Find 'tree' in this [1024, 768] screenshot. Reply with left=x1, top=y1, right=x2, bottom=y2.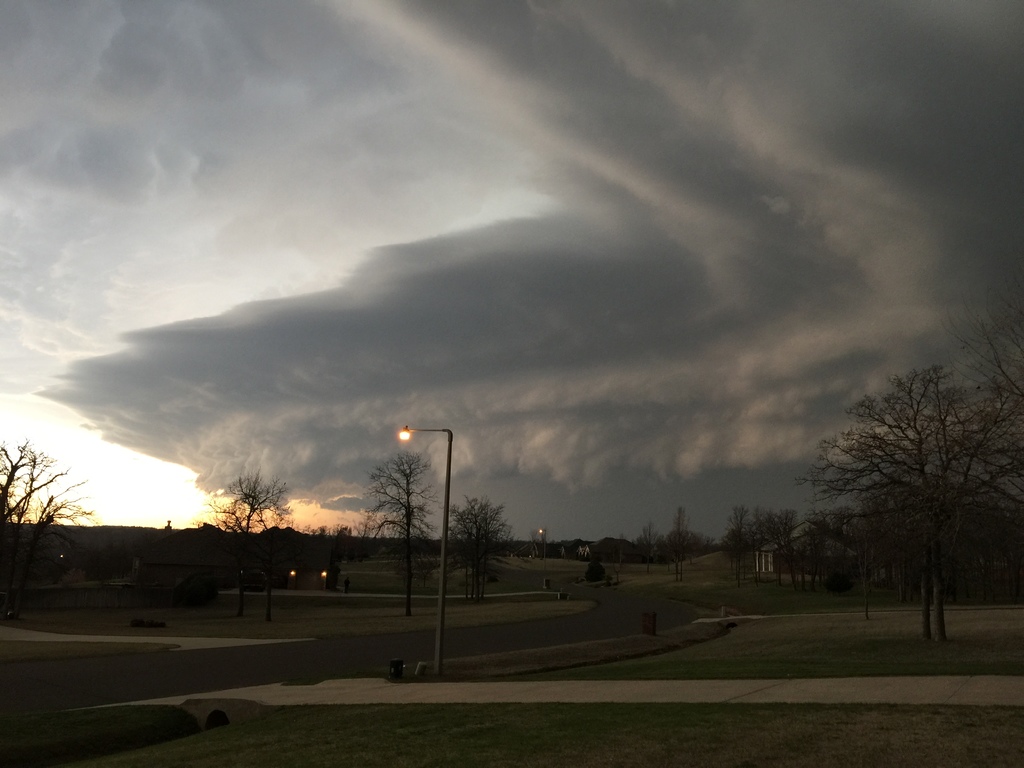
left=360, top=447, right=444, bottom=611.
